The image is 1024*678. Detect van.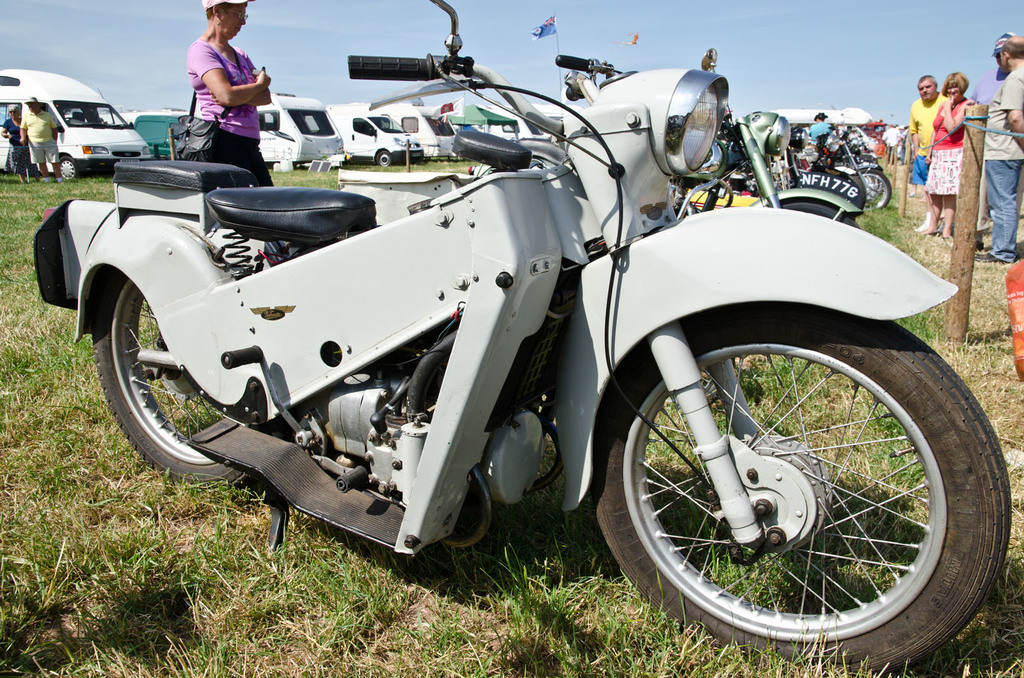
Detection: 326 104 422 169.
